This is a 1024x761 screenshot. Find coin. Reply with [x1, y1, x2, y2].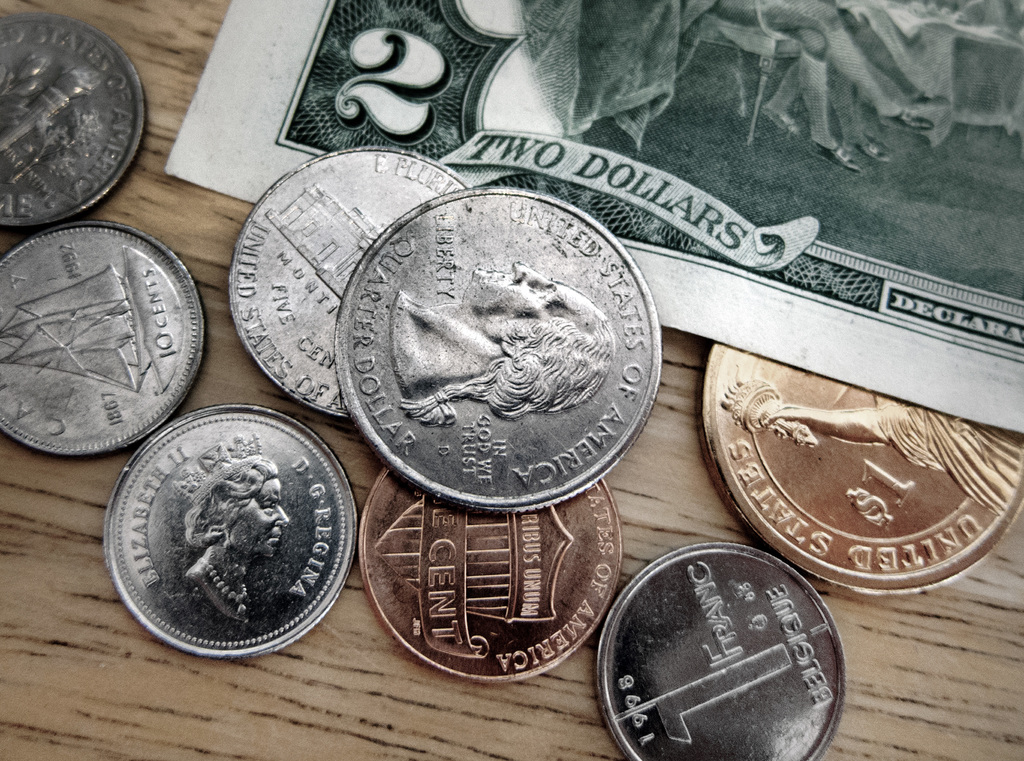
[694, 341, 1023, 596].
